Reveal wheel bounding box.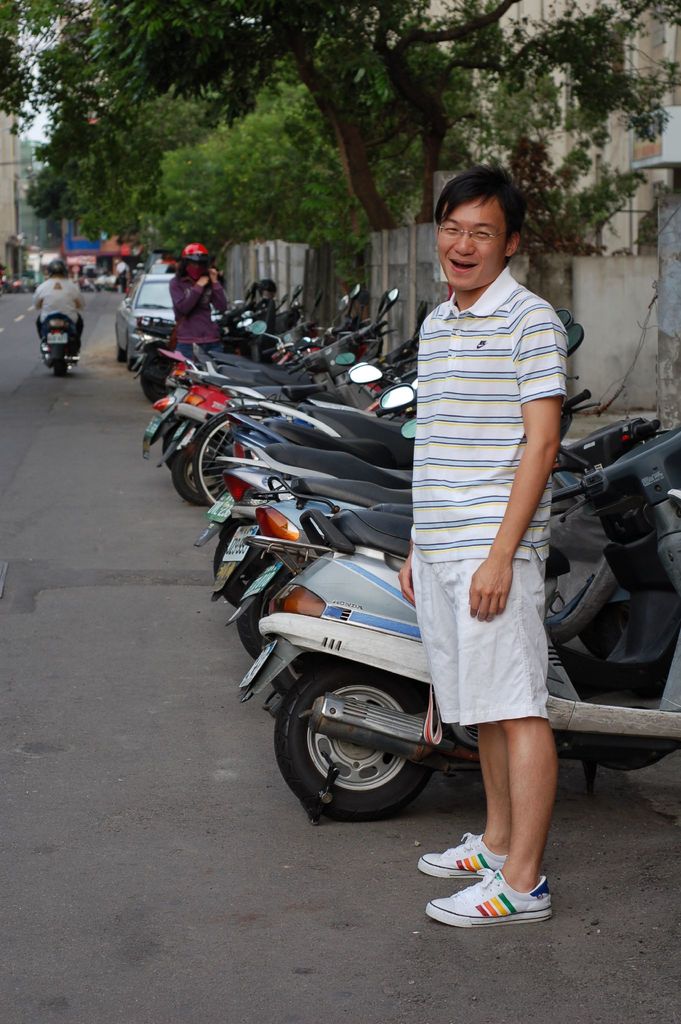
Revealed: {"x1": 196, "y1": 407, "x2": 270, "y2": 505}.
